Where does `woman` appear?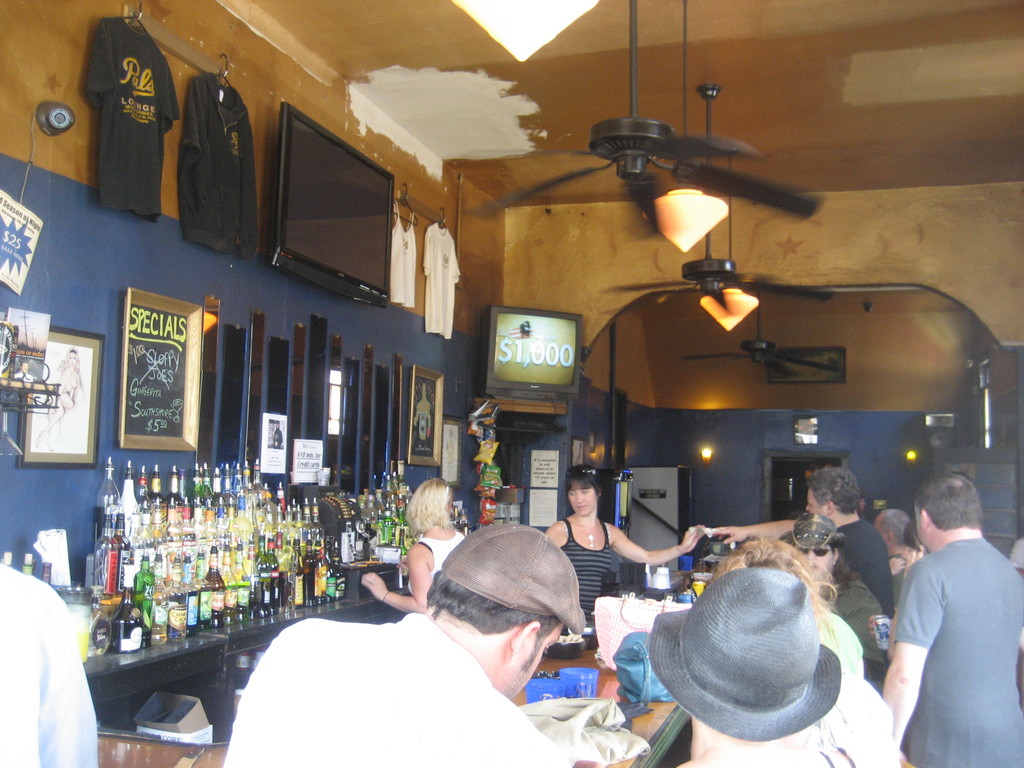
Appears at box(355, 474, 465, 612).
